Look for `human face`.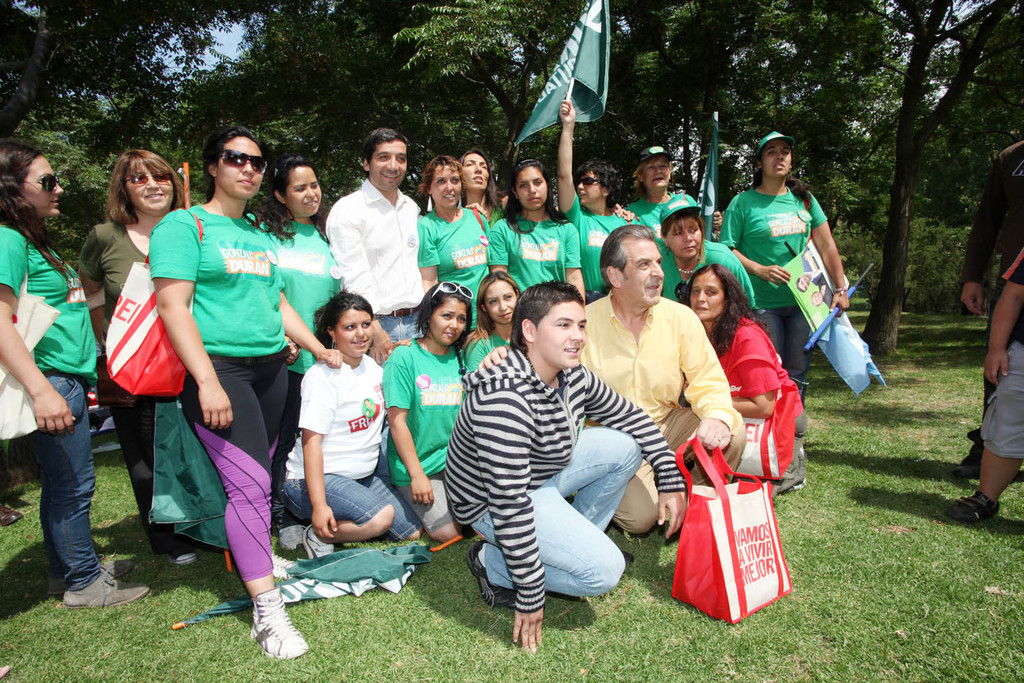
Found: (646, 162, 671, 192).
